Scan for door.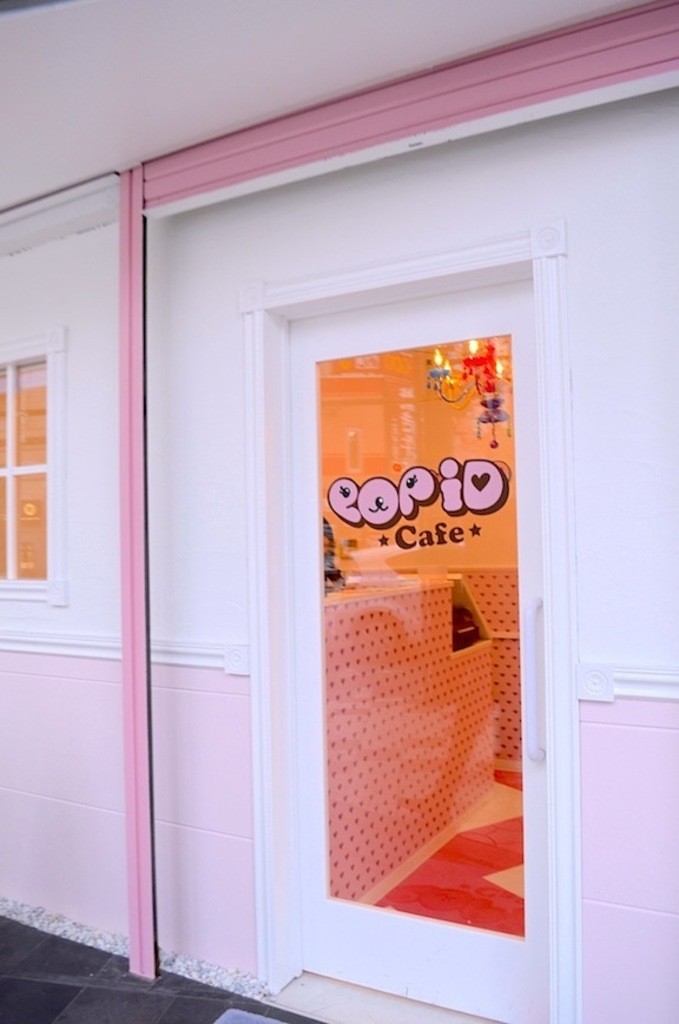
Scan result: region(275, 300, 543, 1004).
